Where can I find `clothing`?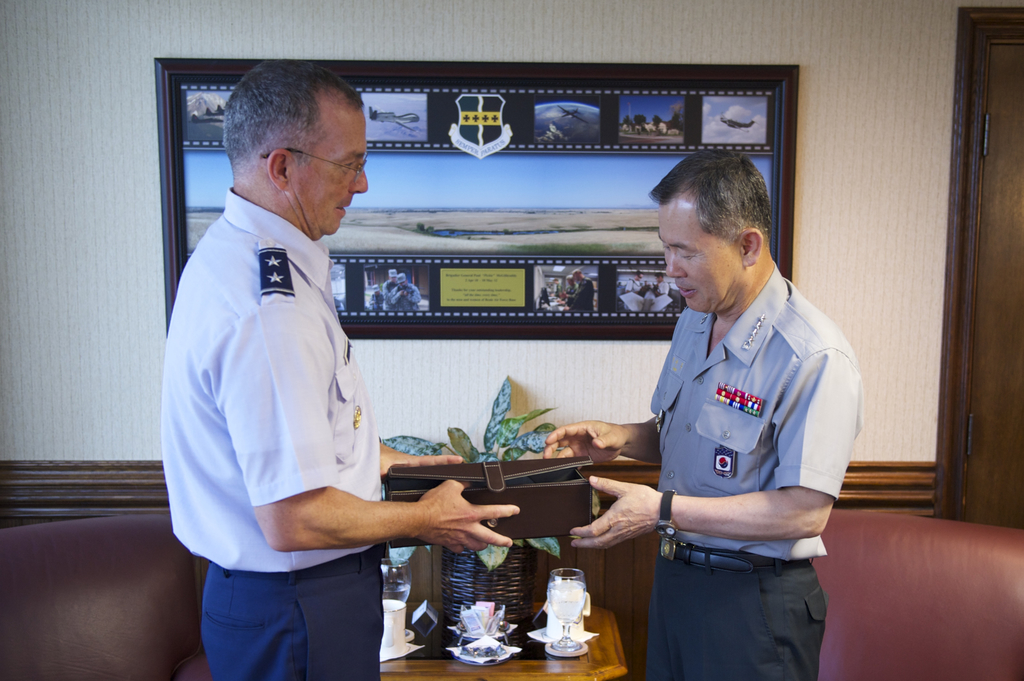
You can find it at 160,191,383,578.
